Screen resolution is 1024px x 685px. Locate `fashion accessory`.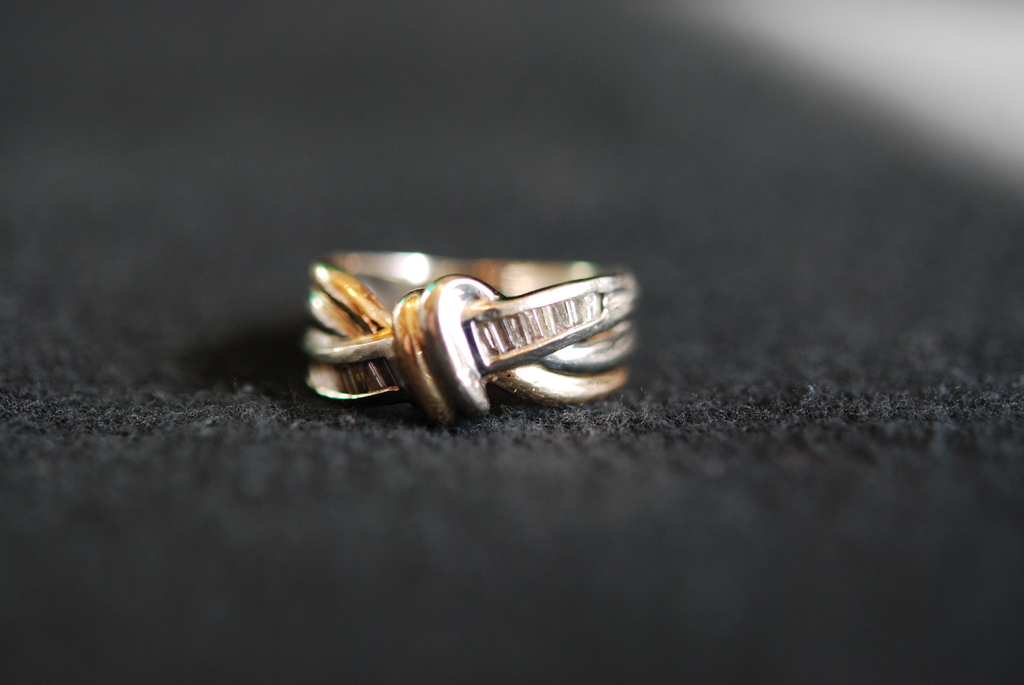
{"x1": 303, "y1": 249, "x2": 637, "y2": 434}.
